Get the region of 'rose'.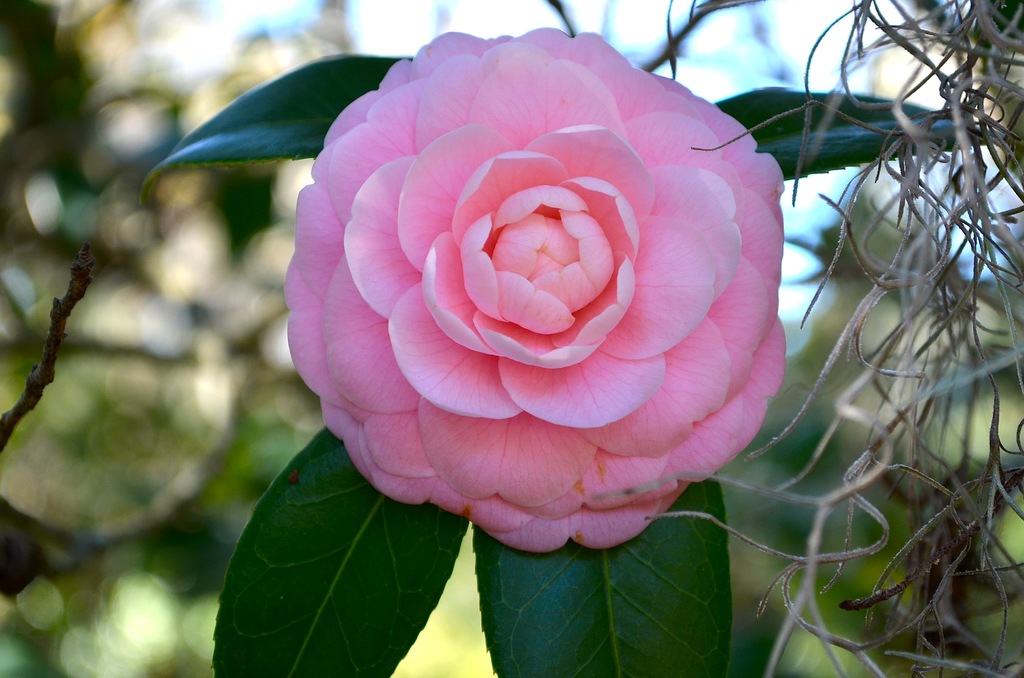
pyautogui.locateOnScreen(283, 25, 786, 554).
